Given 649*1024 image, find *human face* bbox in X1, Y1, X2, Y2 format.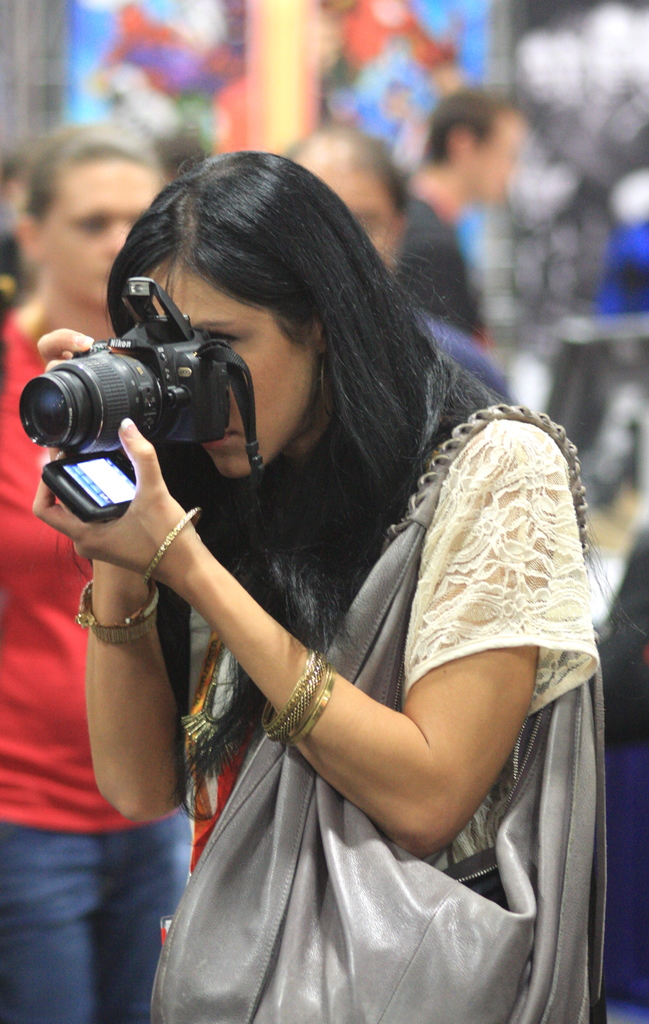
153, 257, 323, 481.
